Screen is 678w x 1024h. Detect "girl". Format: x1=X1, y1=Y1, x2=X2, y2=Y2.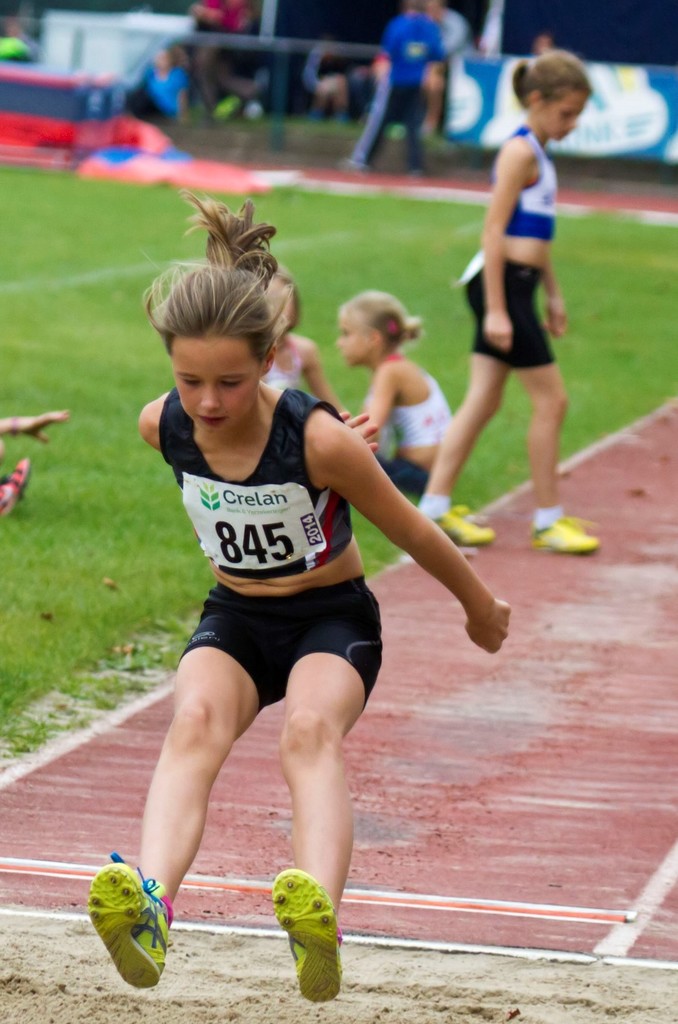
x1=328, y1=287, x2=452, y2=503.
